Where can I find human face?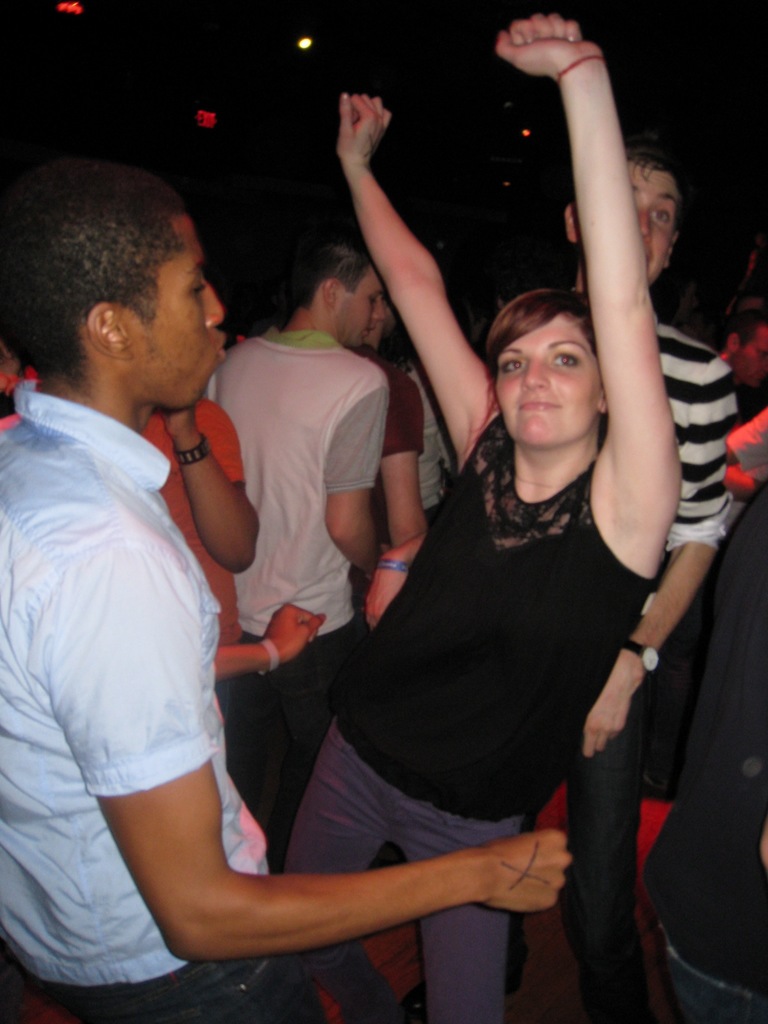
You can find it at pyautogui.locateOnScreen(341, 271, 387, 348).
